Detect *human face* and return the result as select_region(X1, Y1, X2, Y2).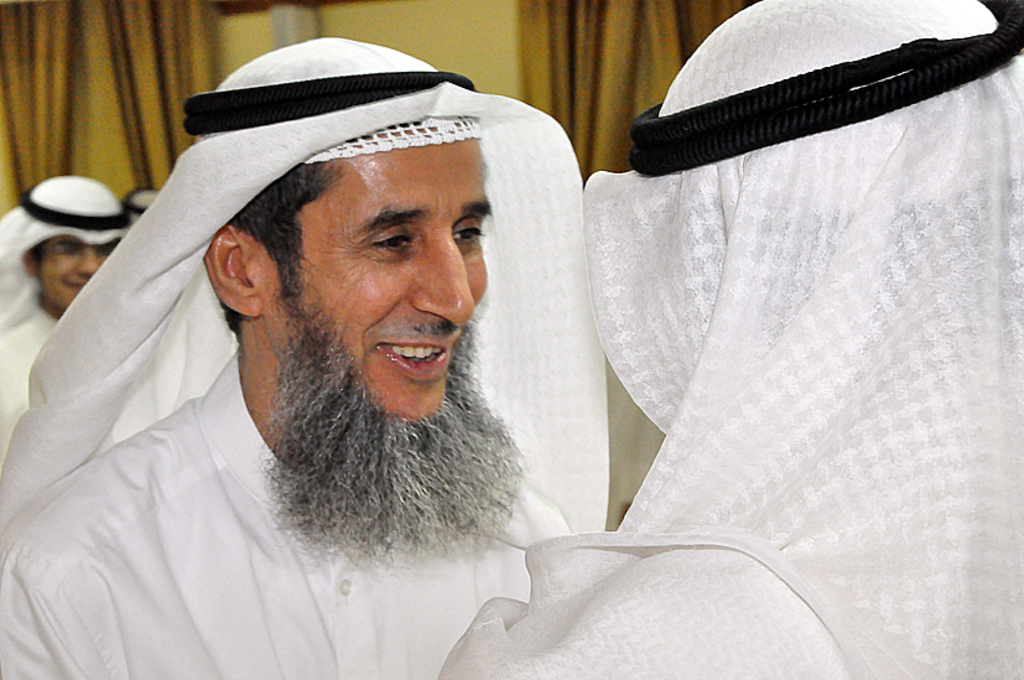
select_region(269, 137, 494, 427).
